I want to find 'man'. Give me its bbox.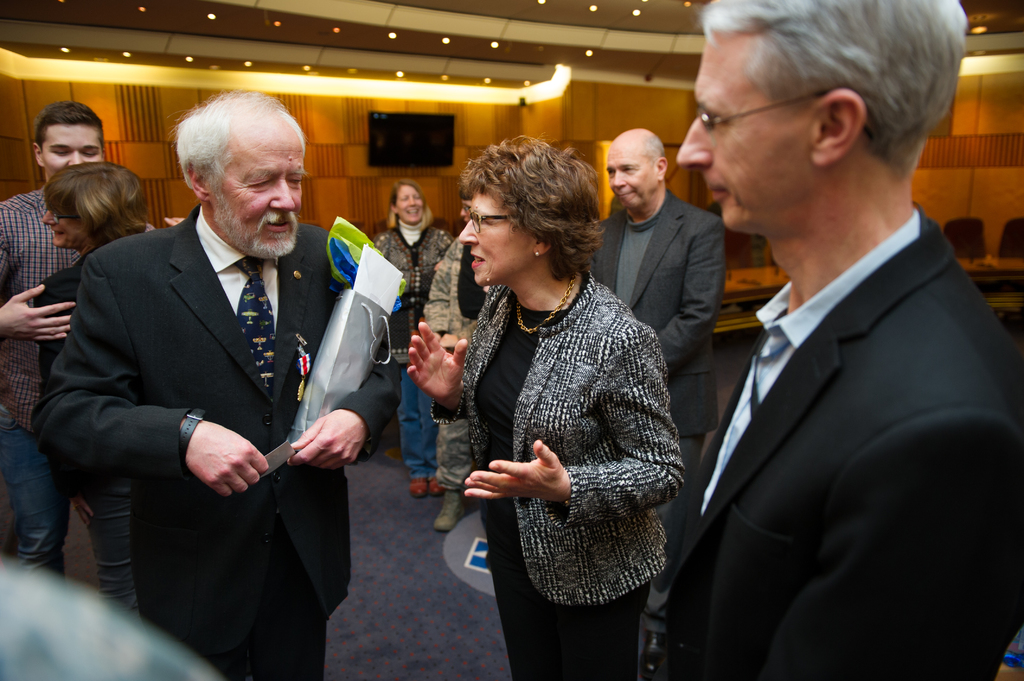
{"left": 555, "top": 124, "right": 717, "bottom": 522}.
